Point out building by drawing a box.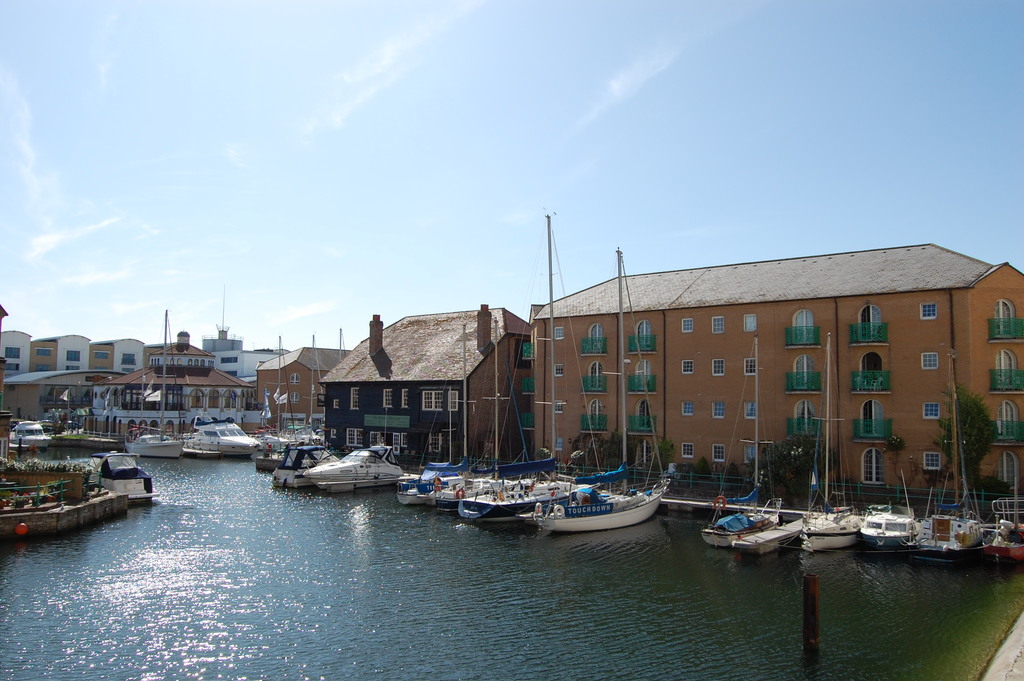
l=316, t=309, r=526, b=463.
